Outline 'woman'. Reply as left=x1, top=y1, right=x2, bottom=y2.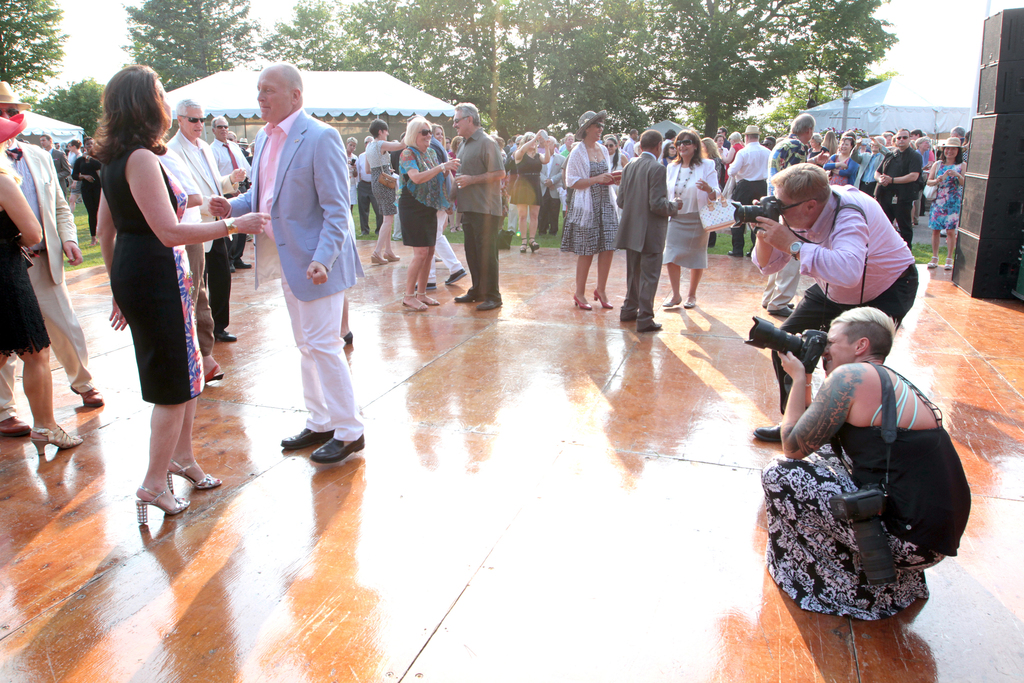
left=705, top=141, right=721, bottom=180.
